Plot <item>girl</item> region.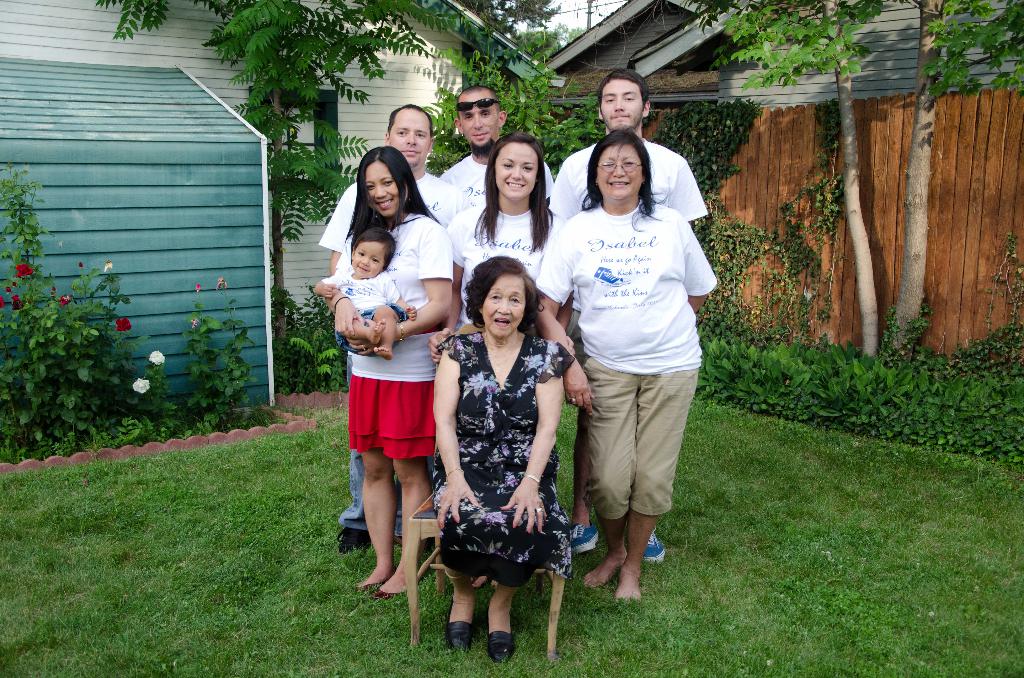
Plotted at (309,232,420,364).
